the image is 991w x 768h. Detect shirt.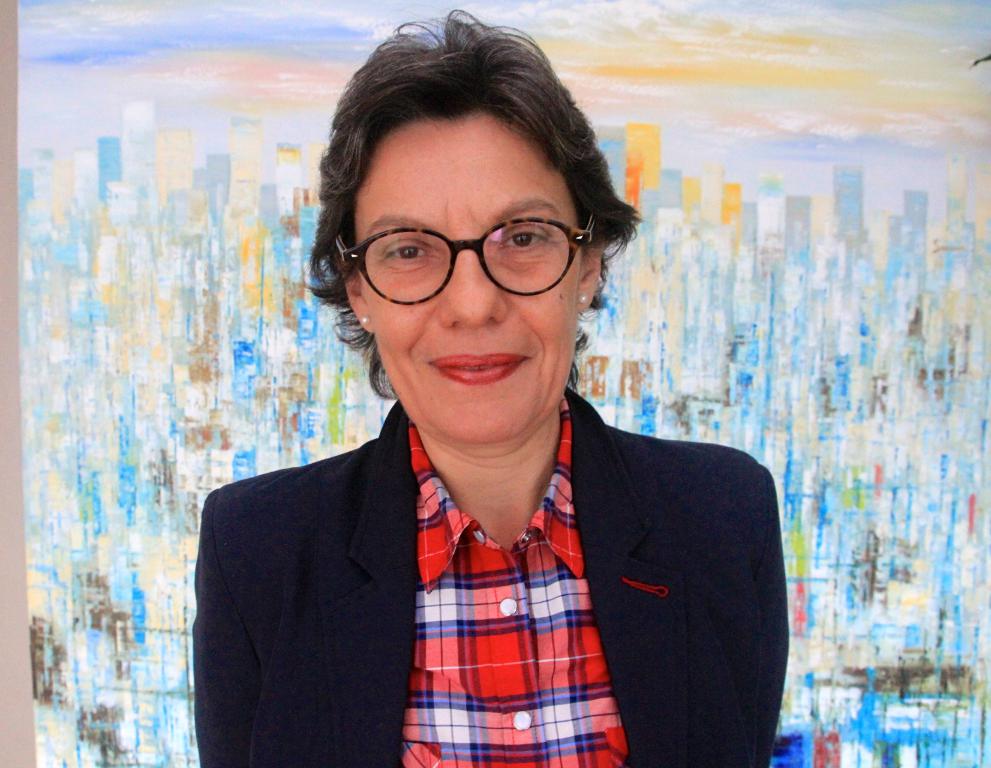
Detection: BBox(408, 392, 629, 767).
